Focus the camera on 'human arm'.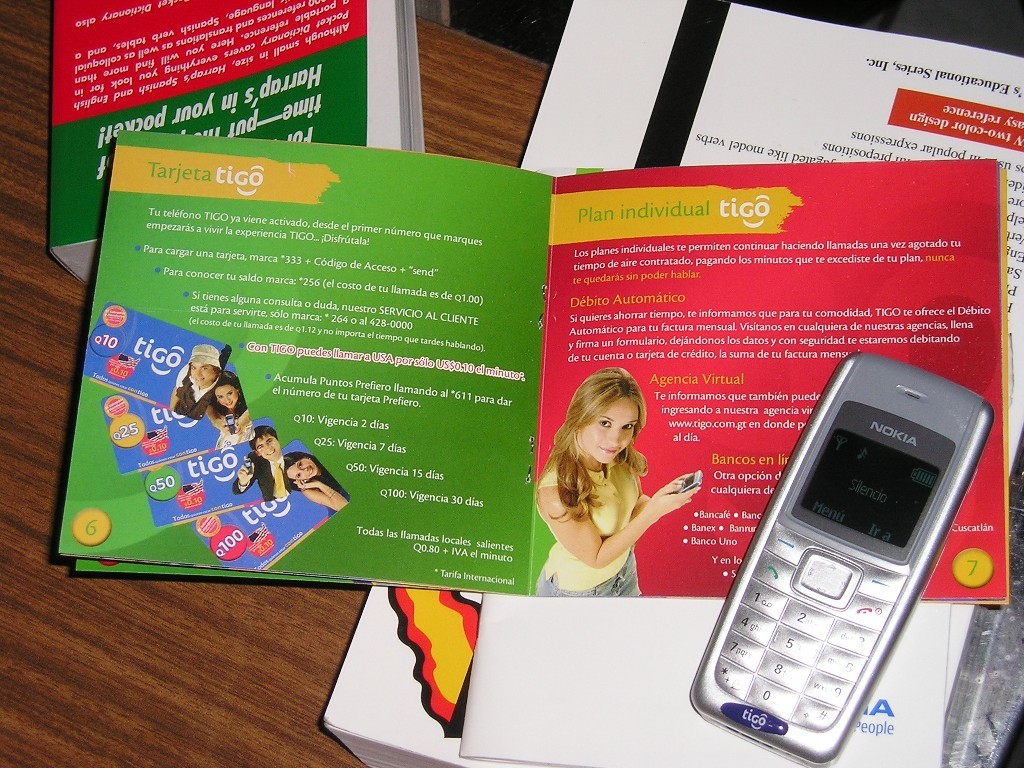
Focus region: (left=295, top=480, right=342, bottom=513).
